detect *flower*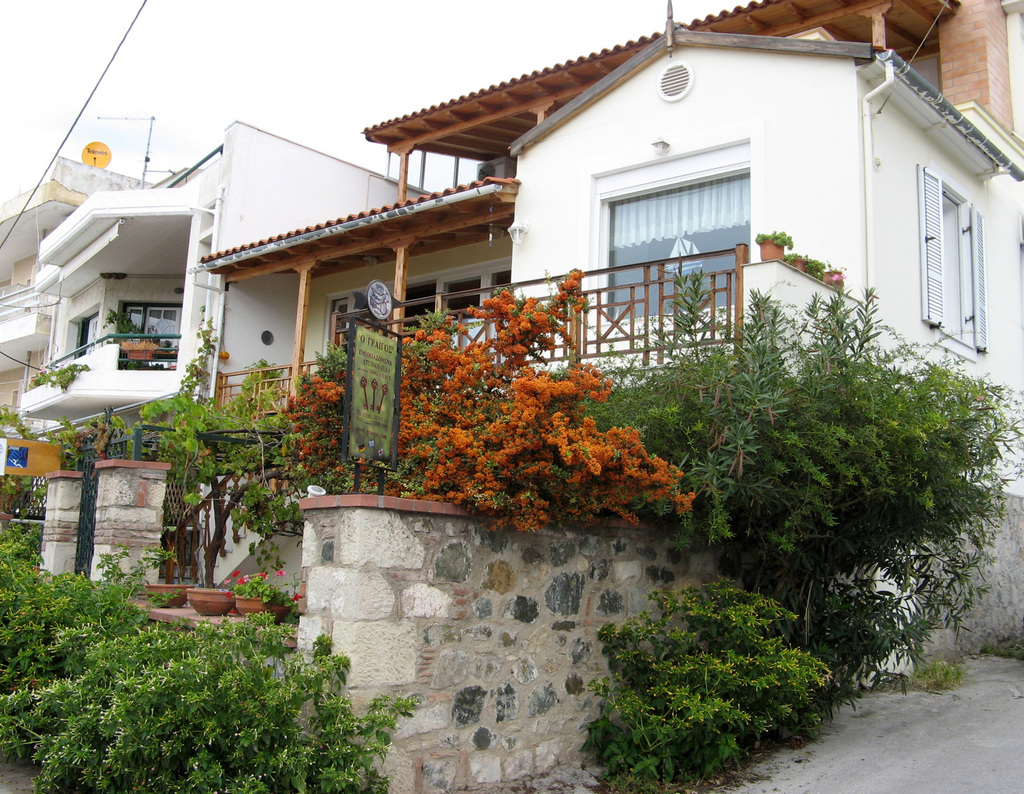
box(232, 571, 240, 578)
